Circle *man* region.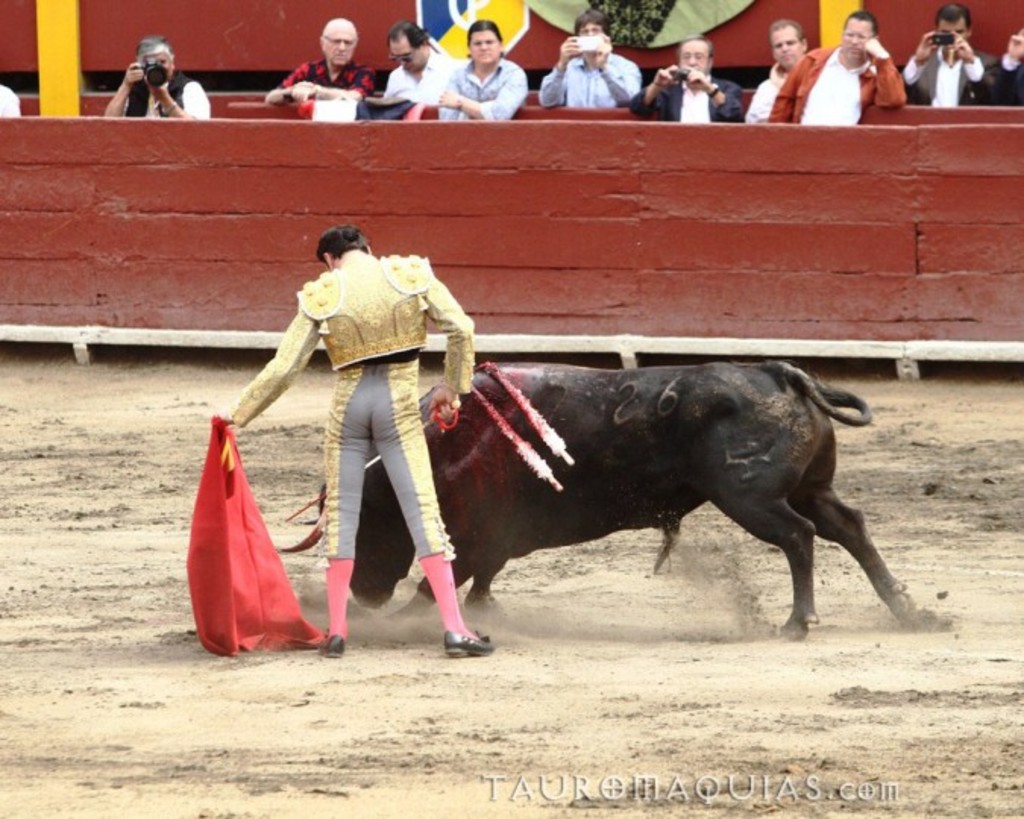
Region: select_region(231, 202, 473, 645).
